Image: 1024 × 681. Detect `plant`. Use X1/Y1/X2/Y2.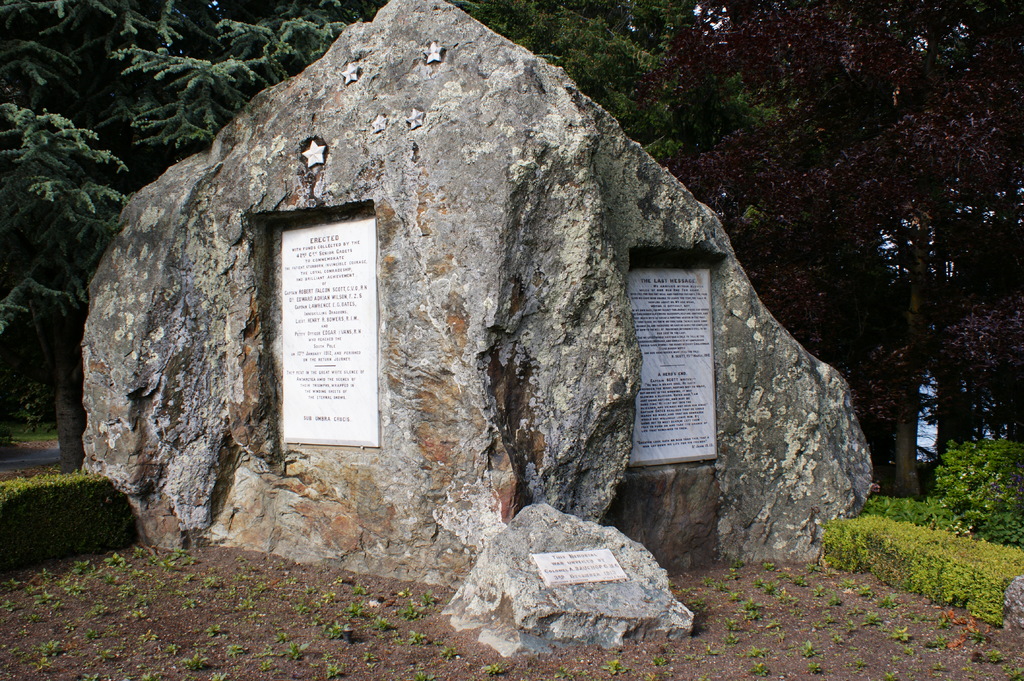
728/620/739/629.
